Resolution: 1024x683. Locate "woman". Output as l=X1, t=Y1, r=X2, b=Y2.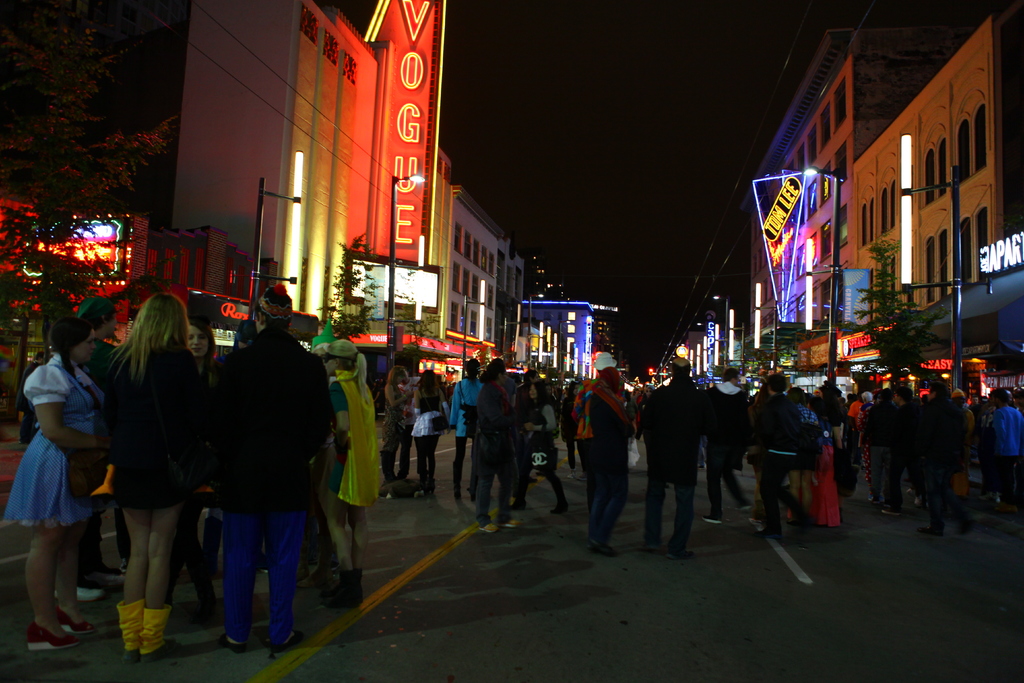
l=473, t=360, r=522, b=534.
